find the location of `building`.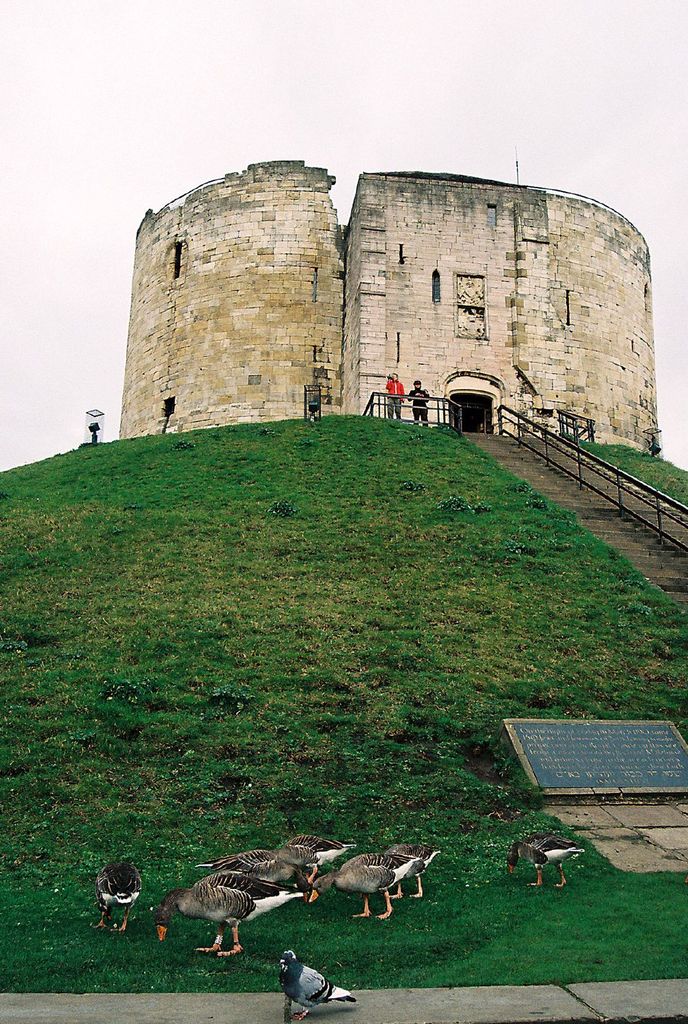
Location: left=118, top=155, right=660, bottom=431.
